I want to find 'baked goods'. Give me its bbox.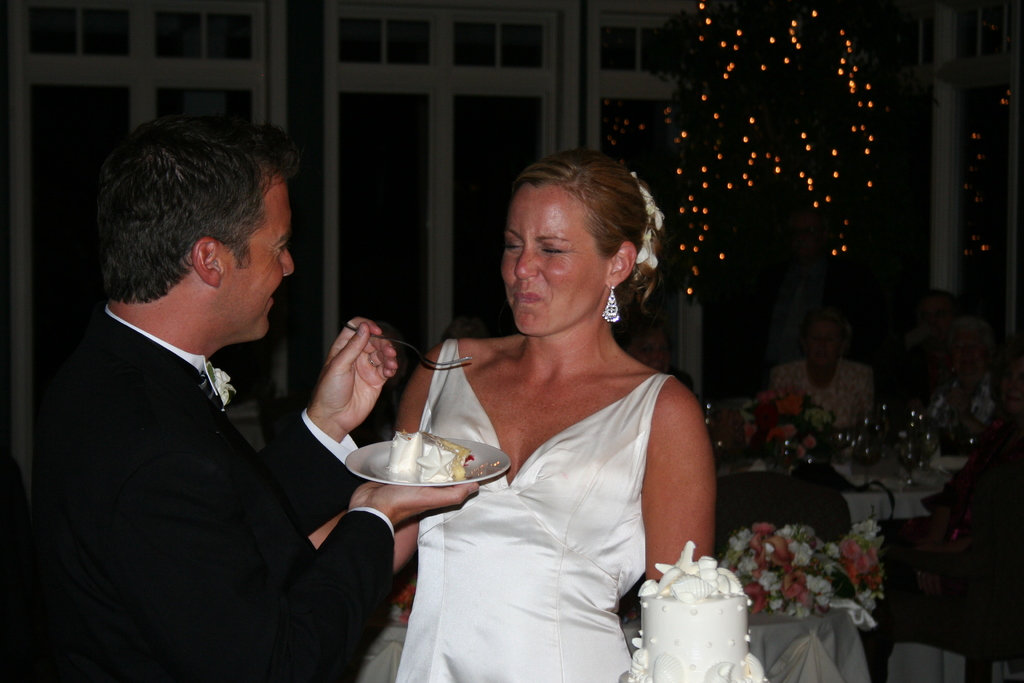
[left=622, top=541, right=767, bottom=682].
